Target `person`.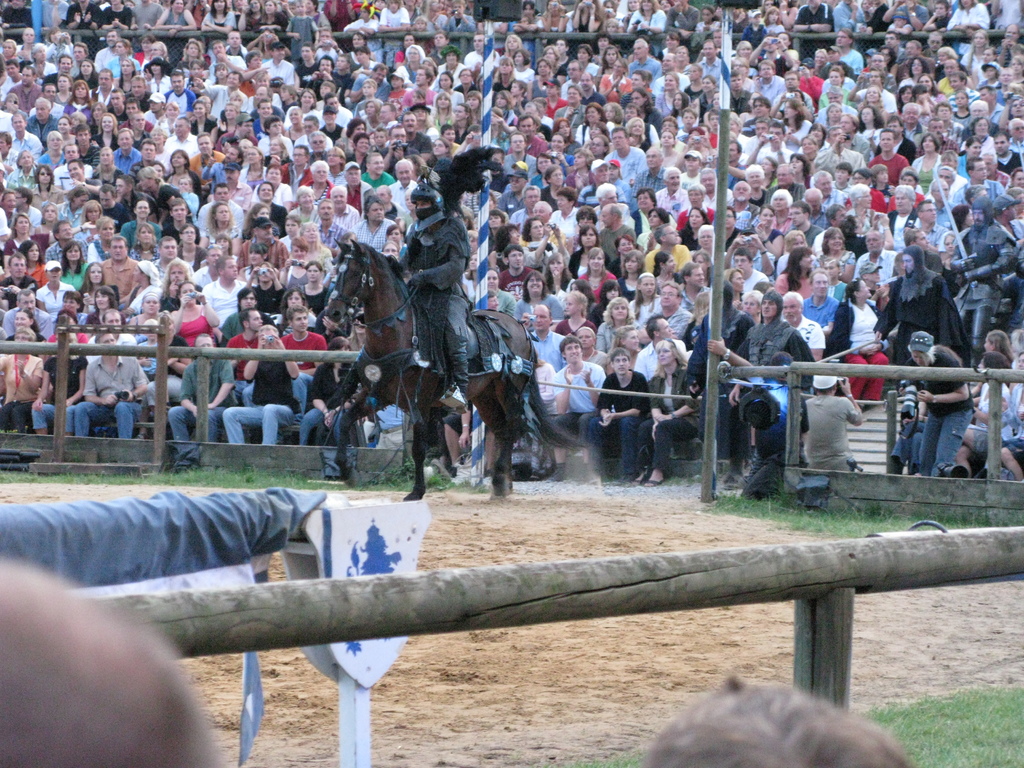
Target region: [647,219,683,259].
